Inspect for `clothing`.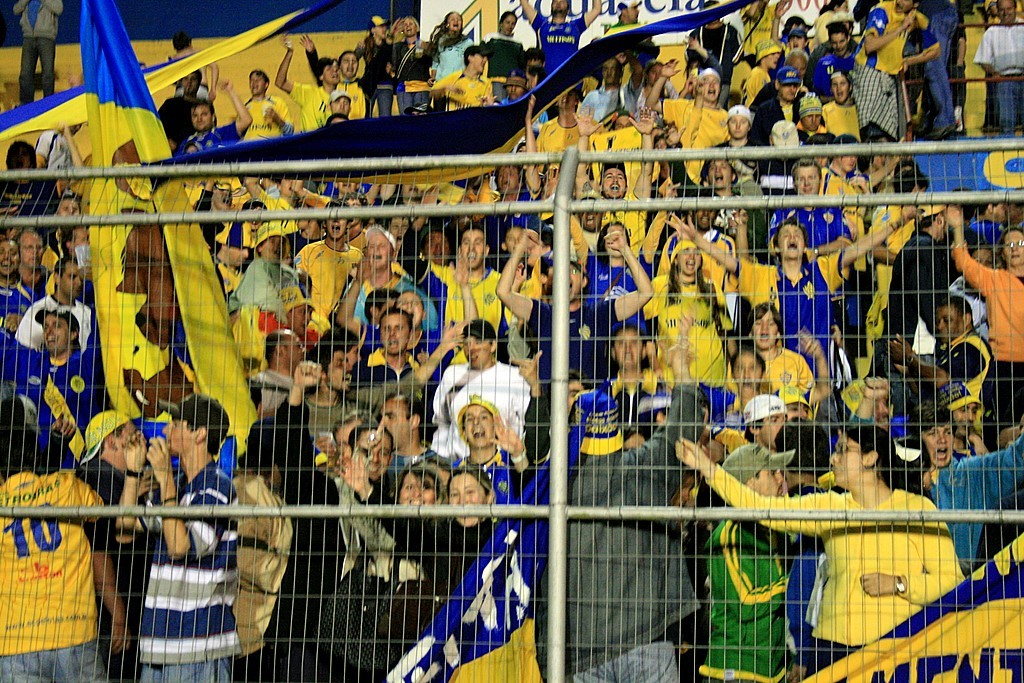
Inspection: detection(597, 366, 674, 428).
